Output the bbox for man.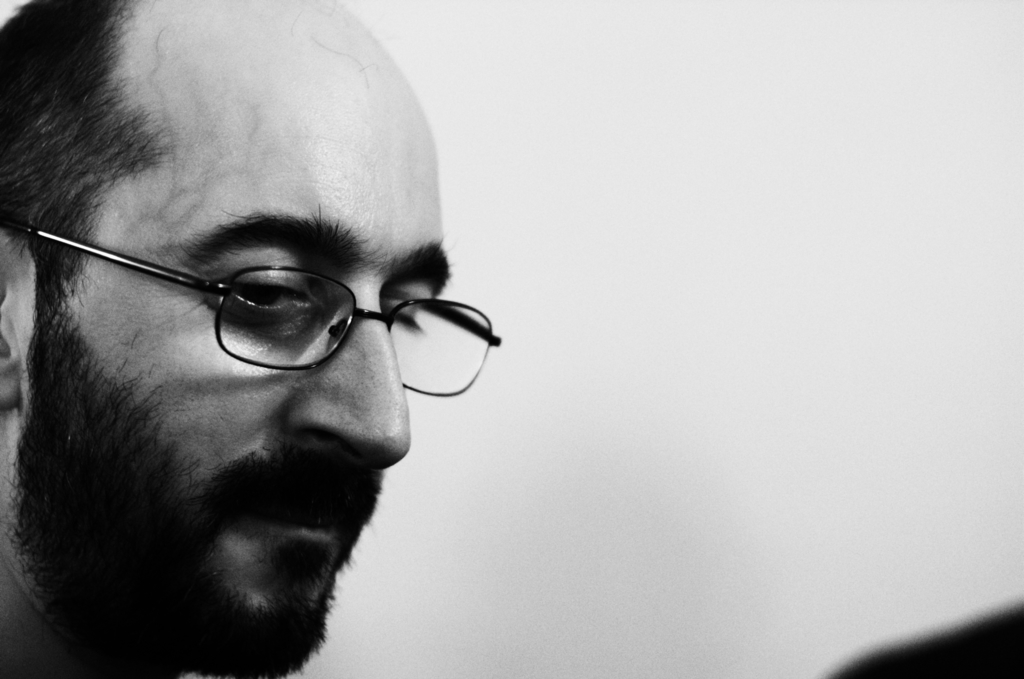
pyautogui.locateOnScreen(0, 23, 557, 678).
